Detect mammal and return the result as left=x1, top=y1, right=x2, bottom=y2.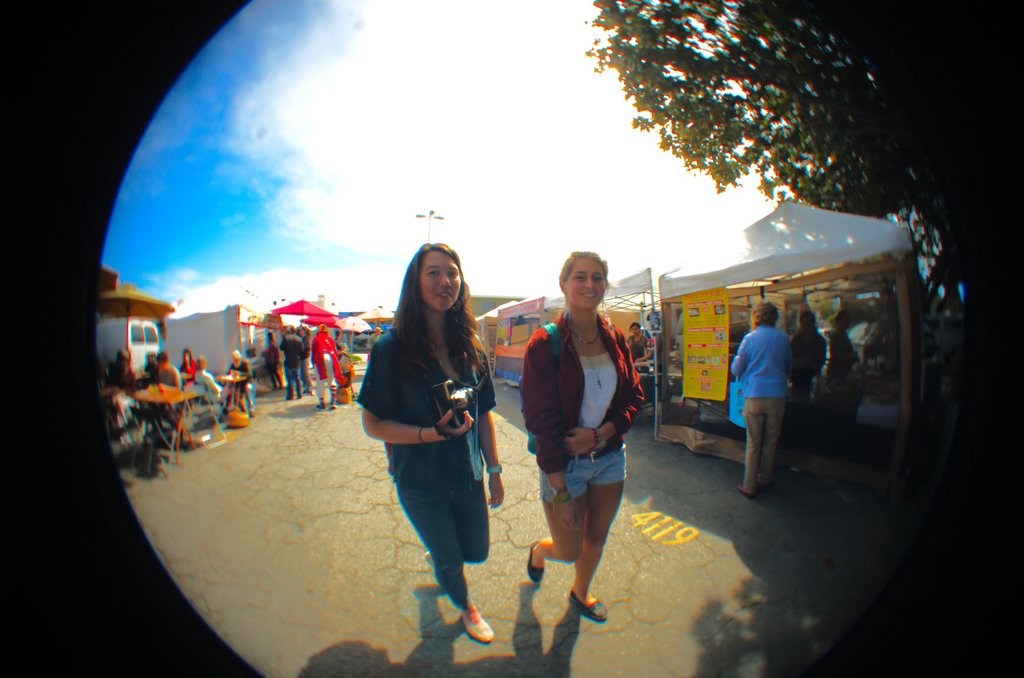
left=159, top=349, right=184, bottom=391.
